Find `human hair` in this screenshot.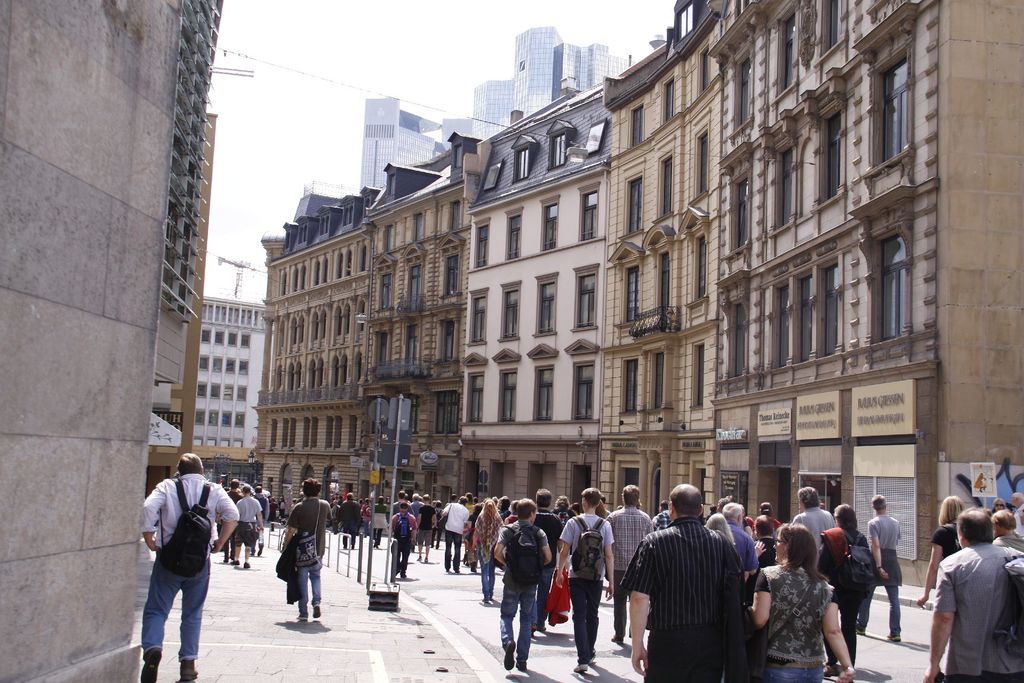
The bounding box for `human hair` is x1=244 y1=484 x2=250 y2=495.
